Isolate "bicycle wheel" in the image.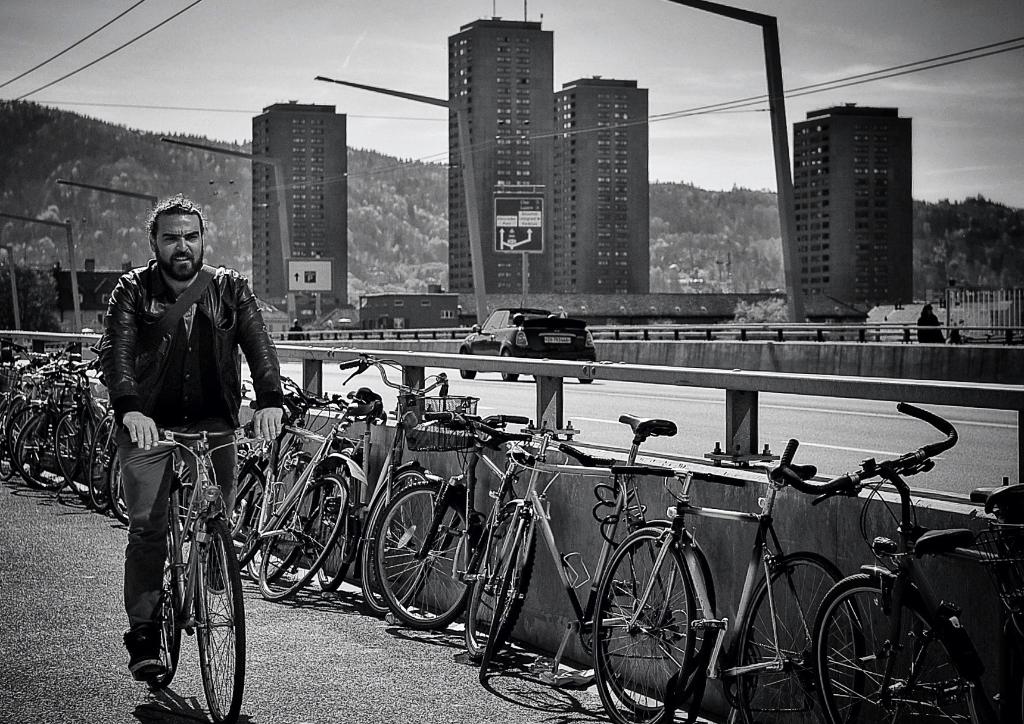
Isolated region: [left=591, top=525, right=690, bottom=723].
